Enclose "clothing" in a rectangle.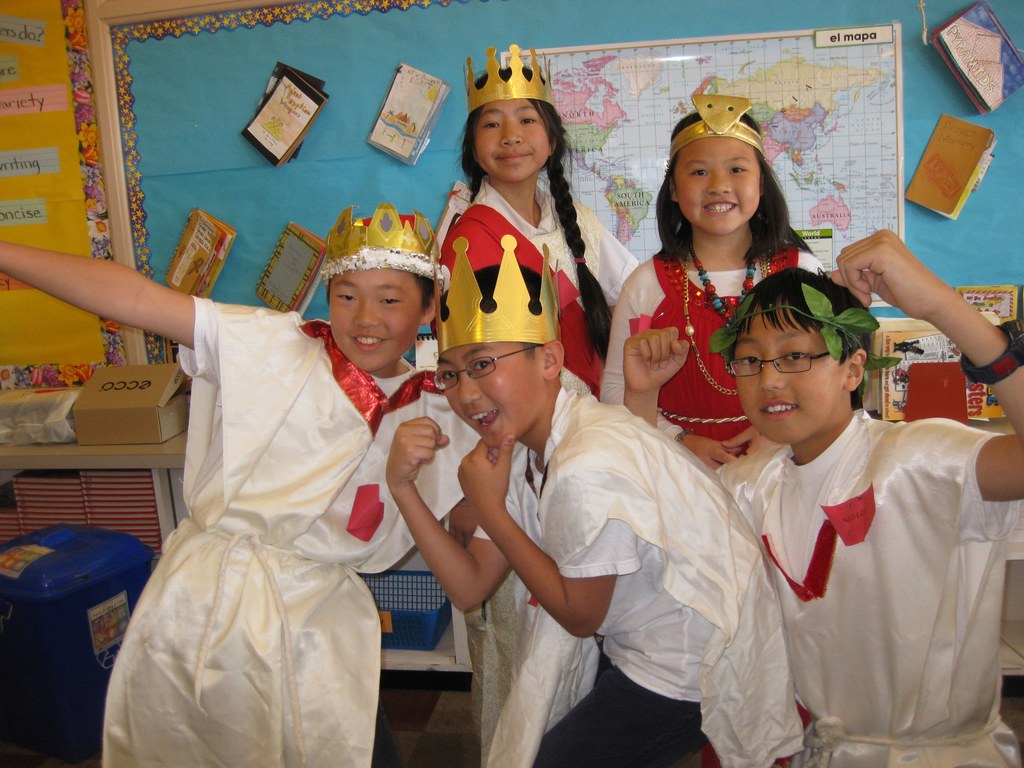
477:383:806:767.
